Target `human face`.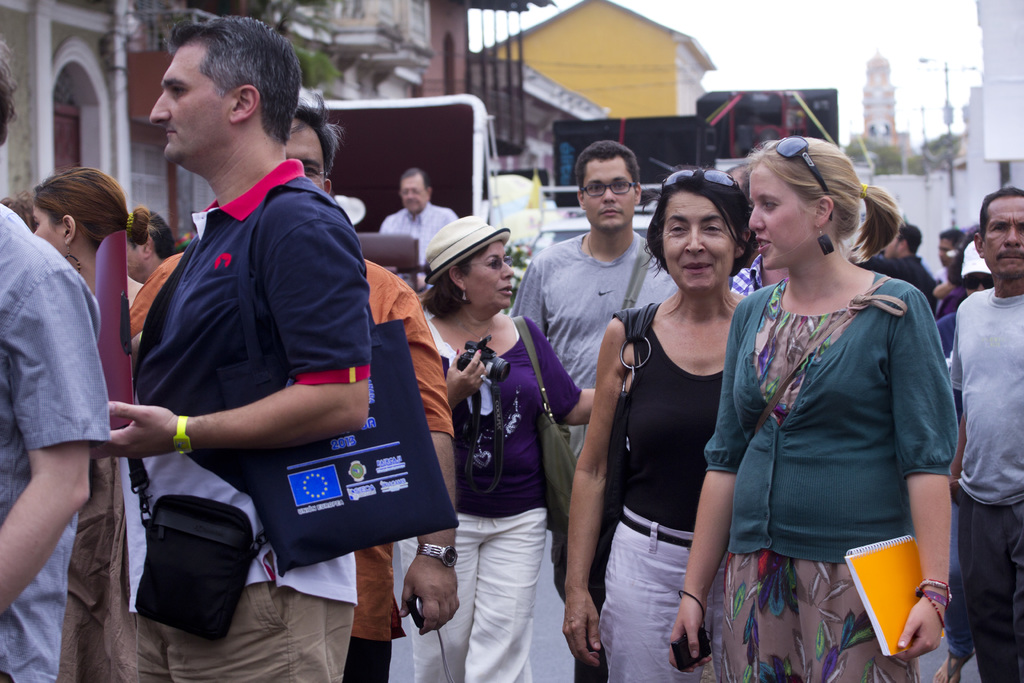
Target region: 977,200,1023,281.
